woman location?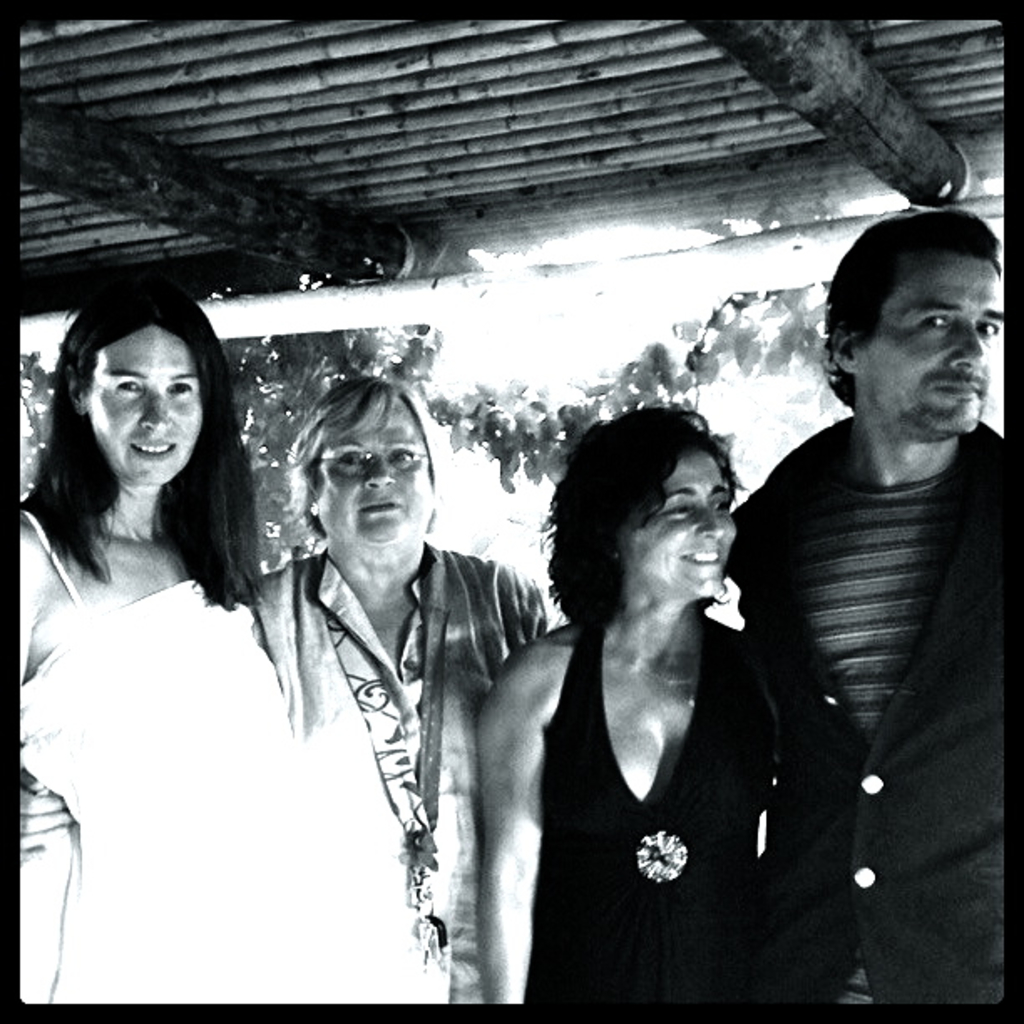
bbox(17, 291, 343, 1006)
